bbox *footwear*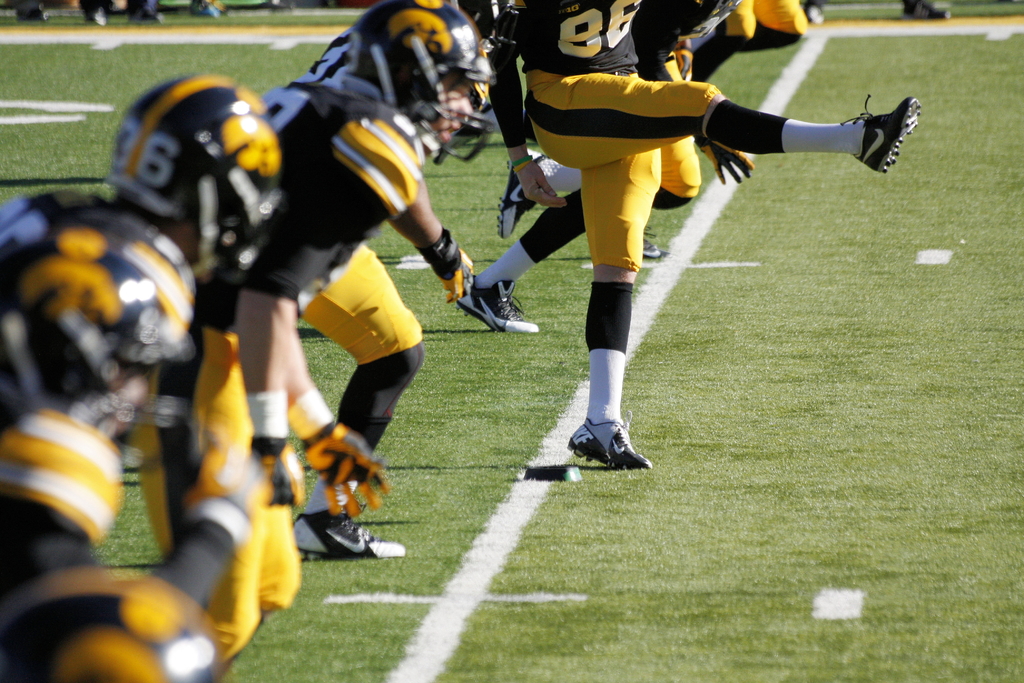
<box>452,275,531,342</box>
